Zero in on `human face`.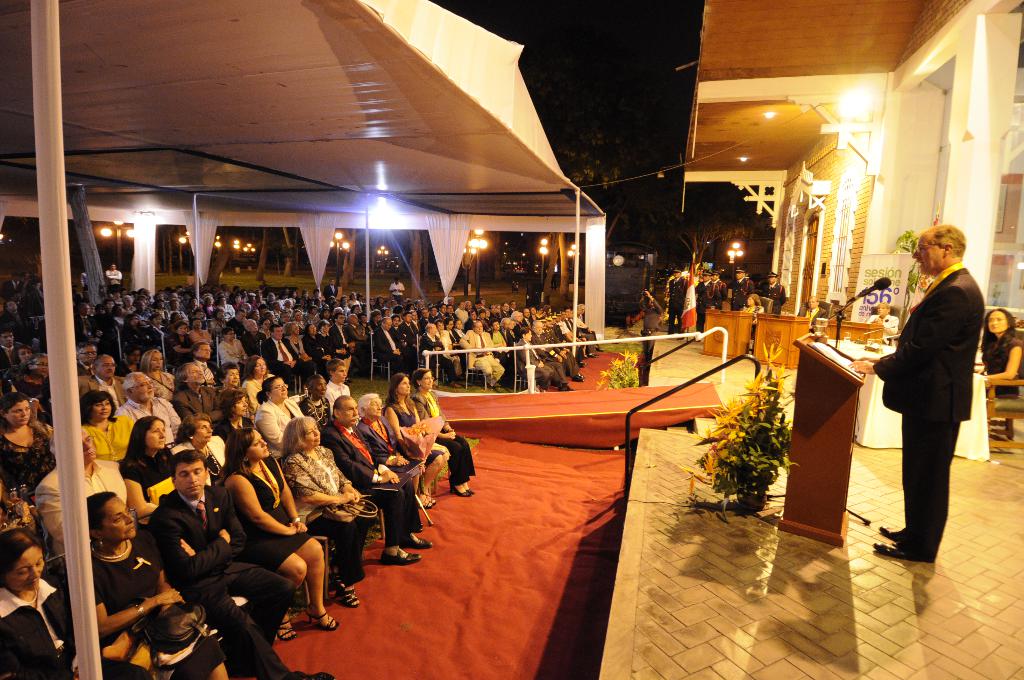
Zeroed in: BBox(145, 422, 170, 448).
